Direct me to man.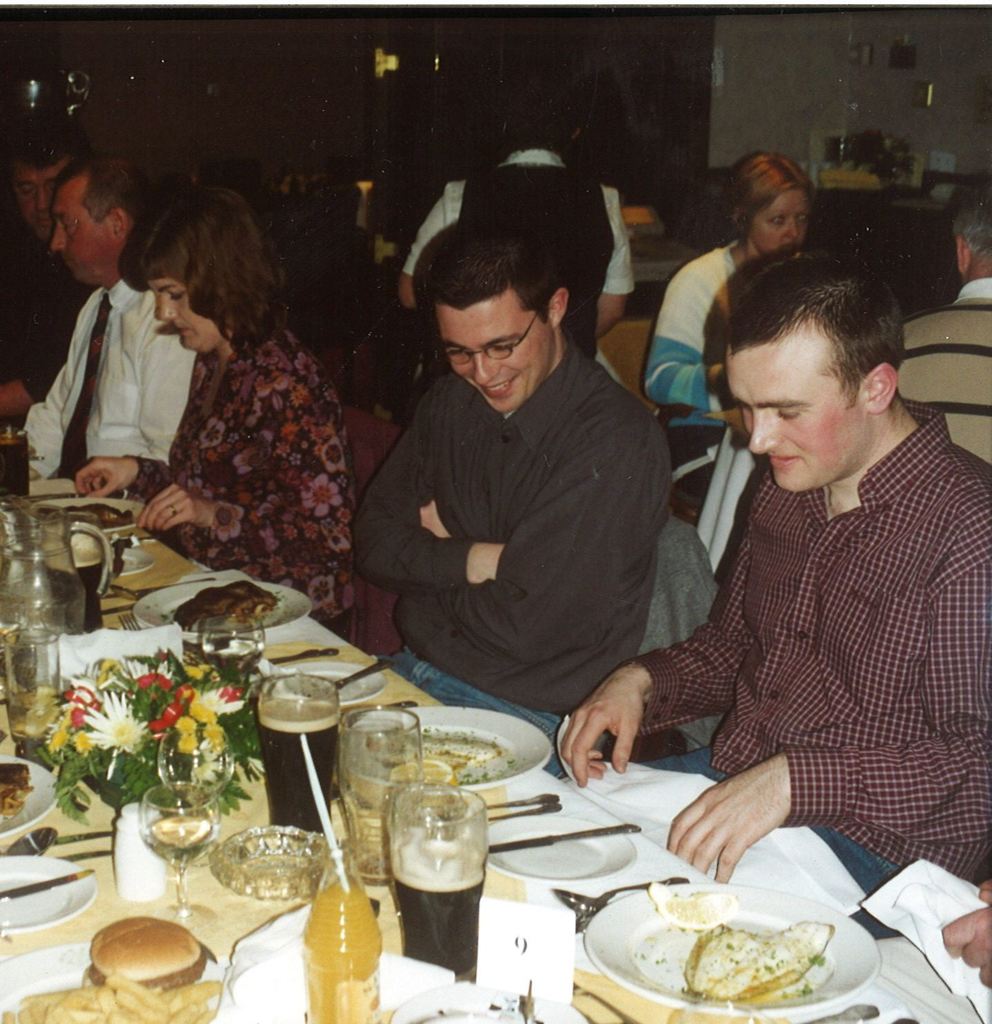
Direction: (396, 119, 636, 359).
